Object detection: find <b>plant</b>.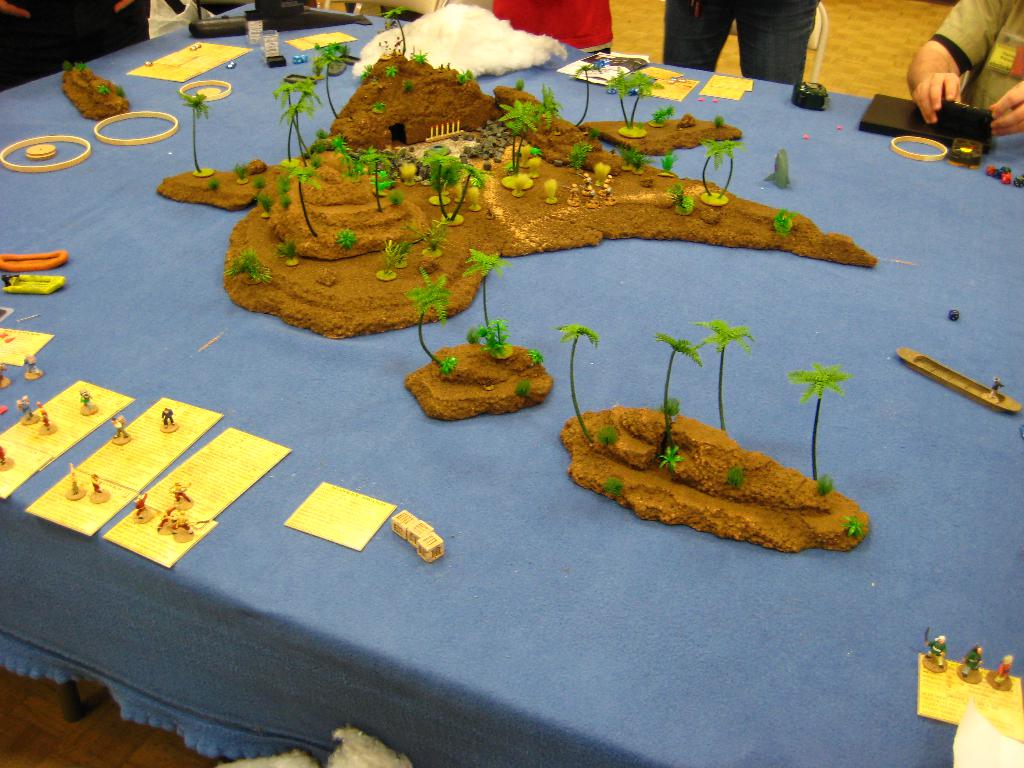
<region>392, 192, 401, 204</region>.
